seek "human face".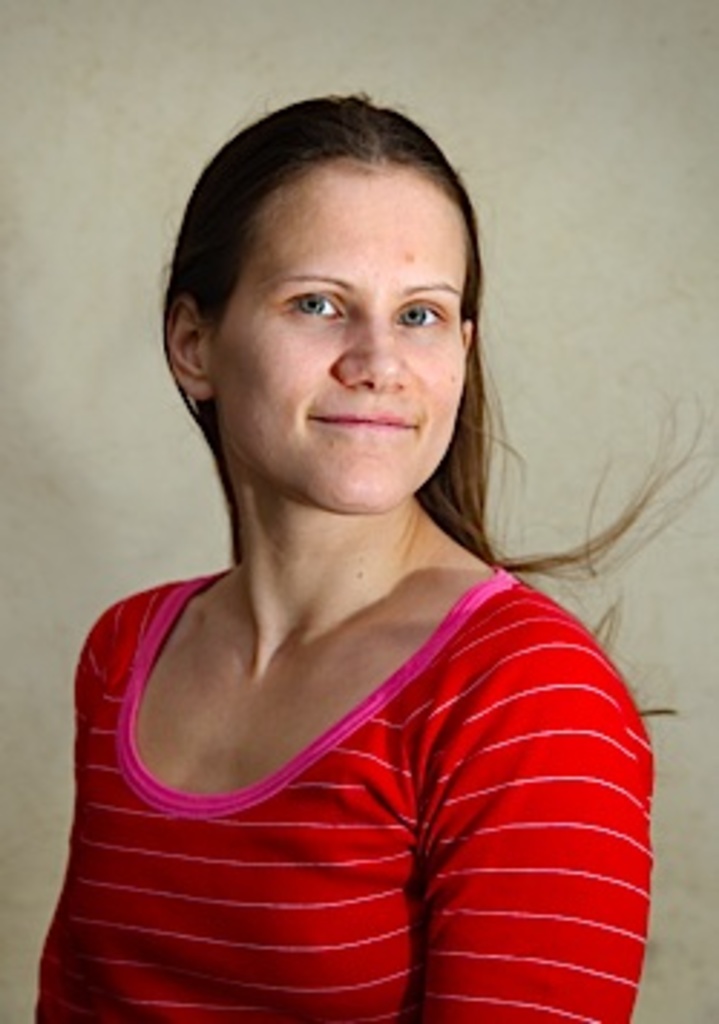
region(219, 164, 472, 515).
